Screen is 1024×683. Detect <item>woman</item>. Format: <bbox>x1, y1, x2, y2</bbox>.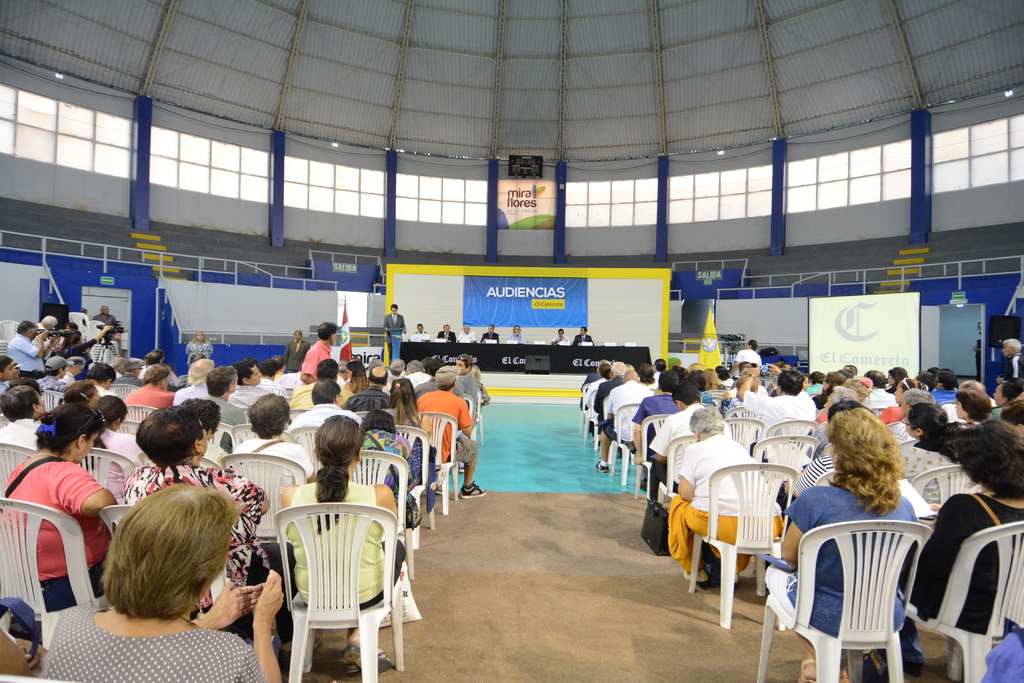
<bbox>687, 369, 714, 404</bbox>.
